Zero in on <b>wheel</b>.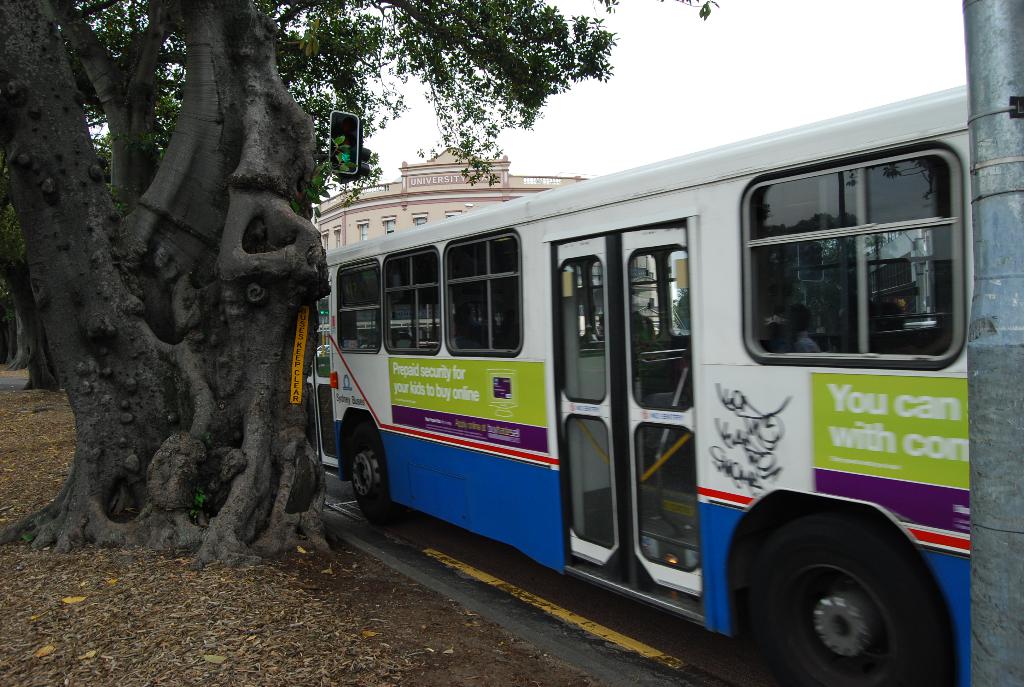
Zeroed in: bbox=(341, 427, 390, 525).
